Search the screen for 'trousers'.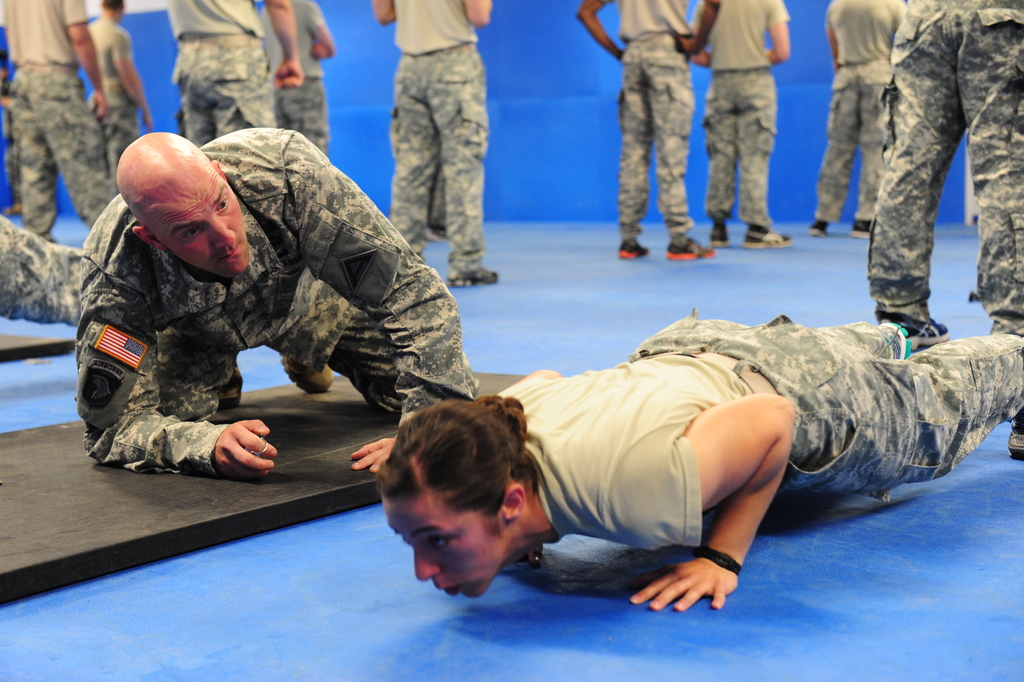
Found at bbox=(27, 68, 116, 231).
